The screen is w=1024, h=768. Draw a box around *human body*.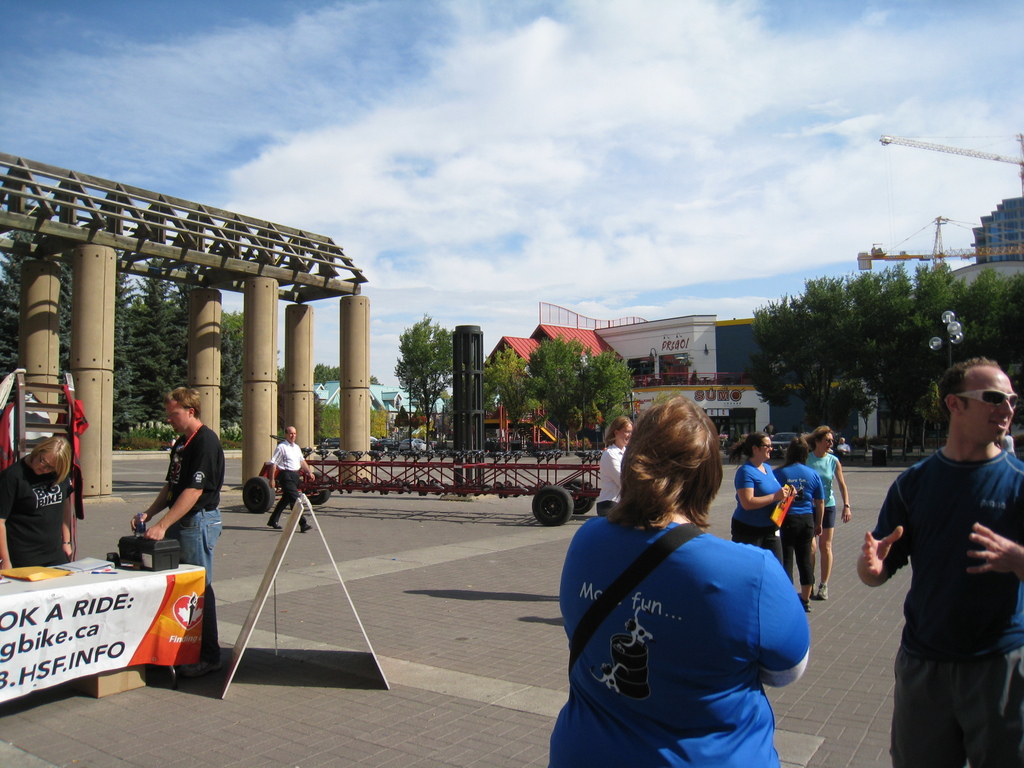
bbox(803, 422, 856, 594).
